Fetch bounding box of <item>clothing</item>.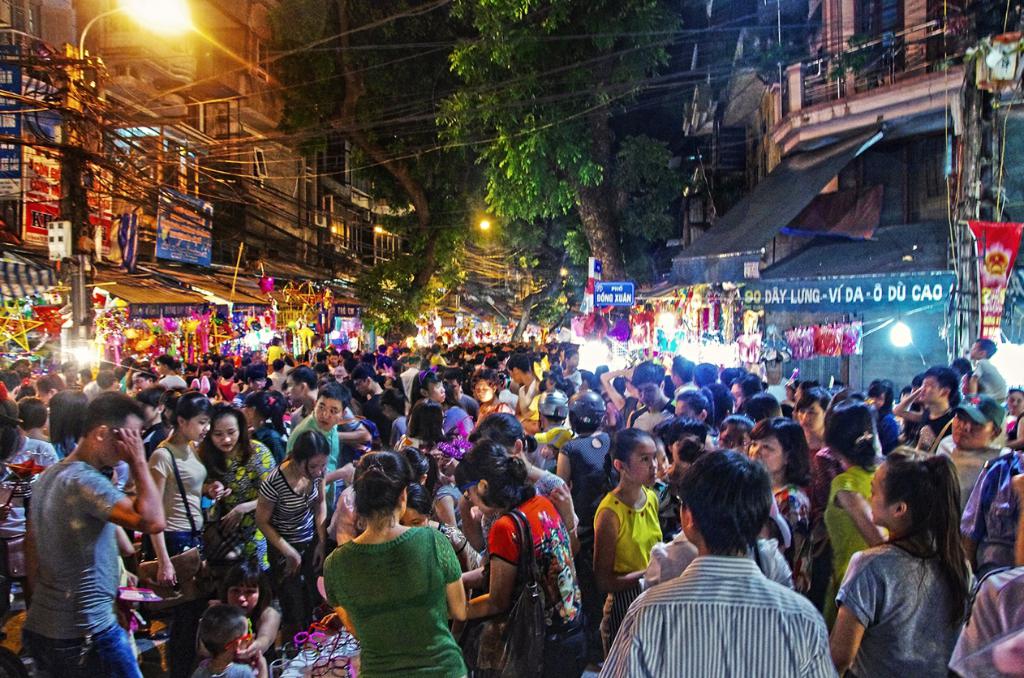
Bbox: bbox=(841, 539, 968, 677).
